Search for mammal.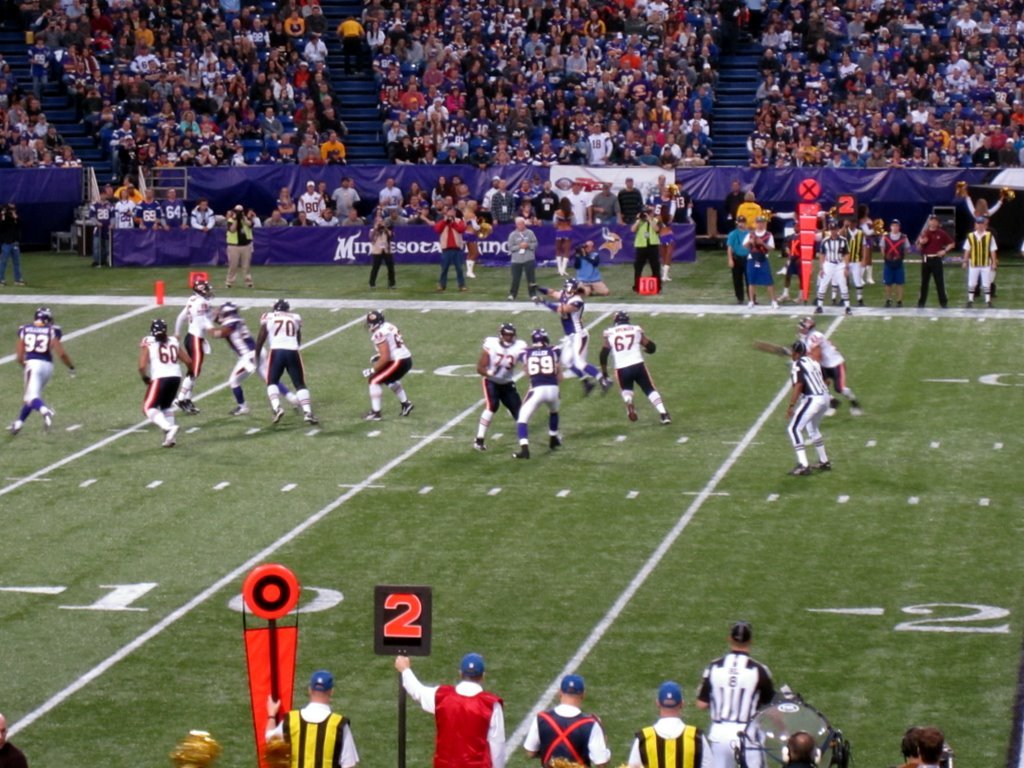
Found at 789 315 861 417.
